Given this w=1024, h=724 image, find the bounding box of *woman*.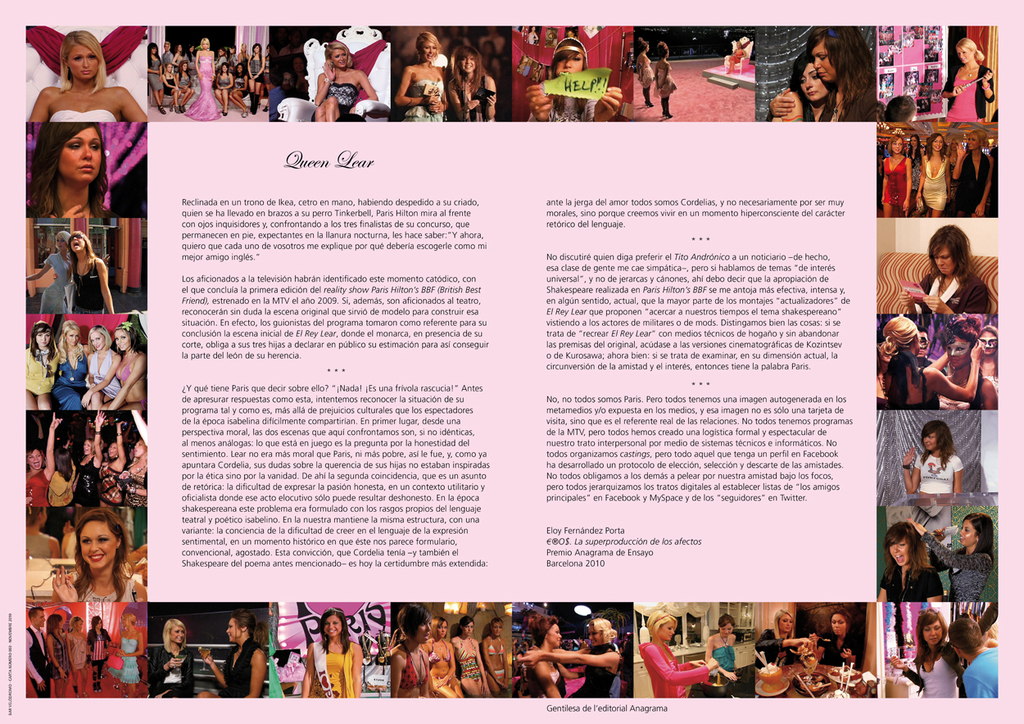
l=118, t=610, r=144, b=689.
